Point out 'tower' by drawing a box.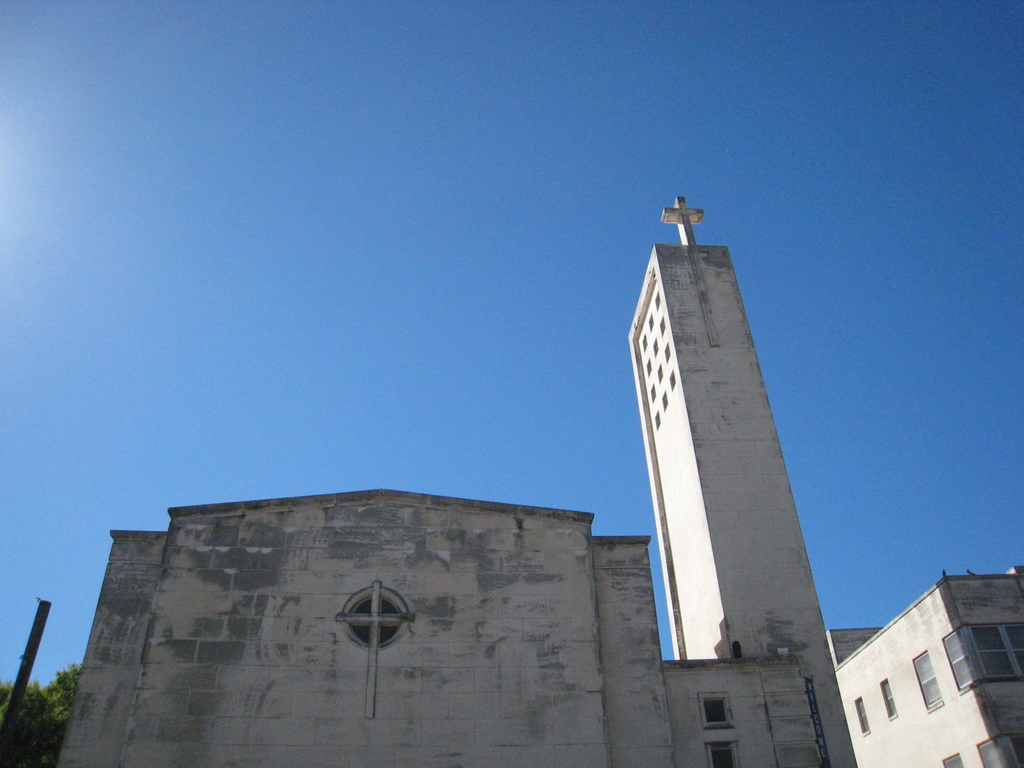
Rect(611, 150, 824, 681).
